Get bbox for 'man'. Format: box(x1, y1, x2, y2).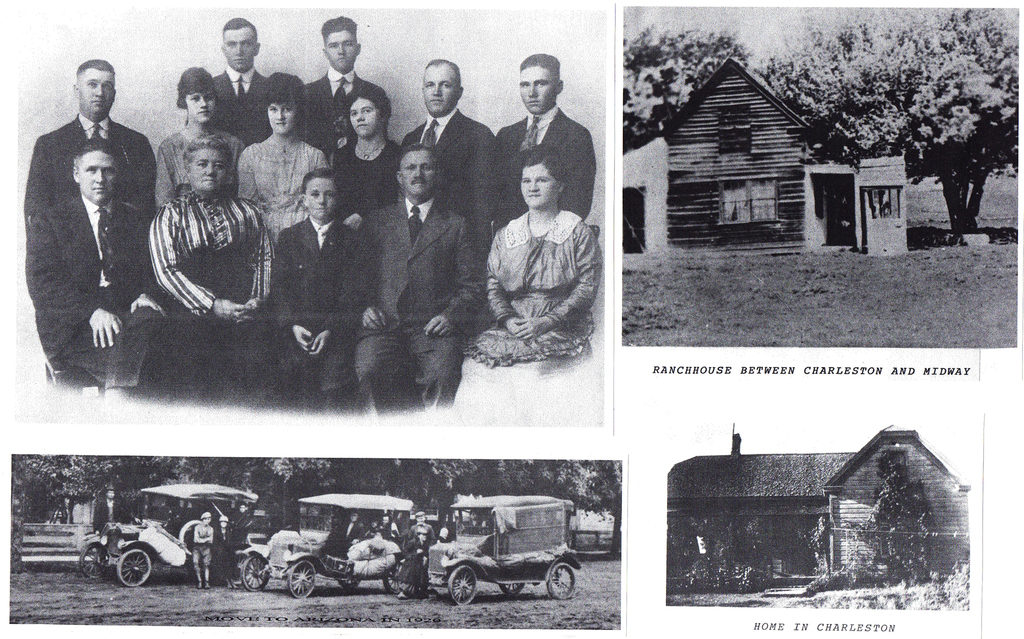
box(263, 162, 360, 414).
